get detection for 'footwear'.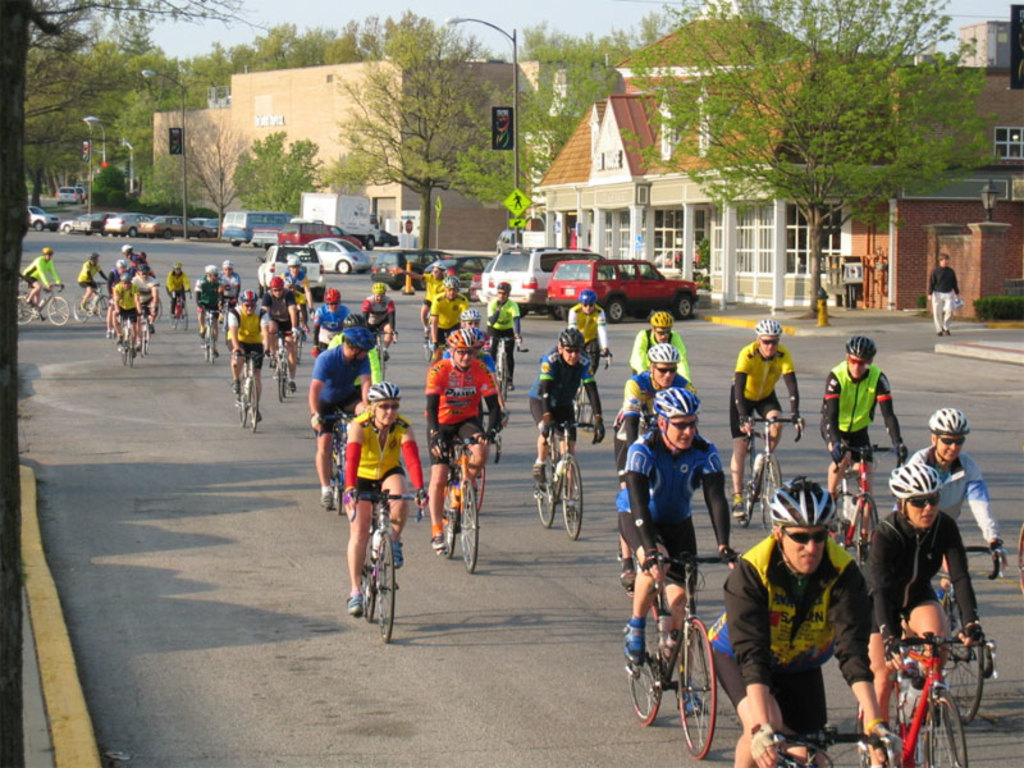
Detection: pyautogui.locateOnScreen(449, 488, 474, 511).
